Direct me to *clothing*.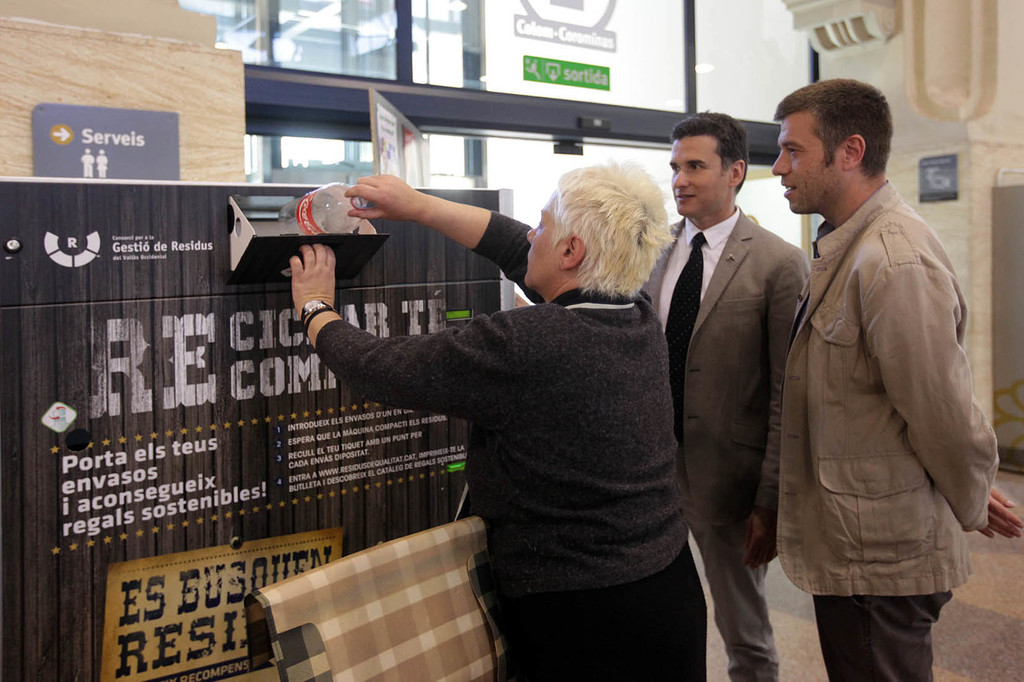
Direction: bbox(332, 207, 705, 644).
